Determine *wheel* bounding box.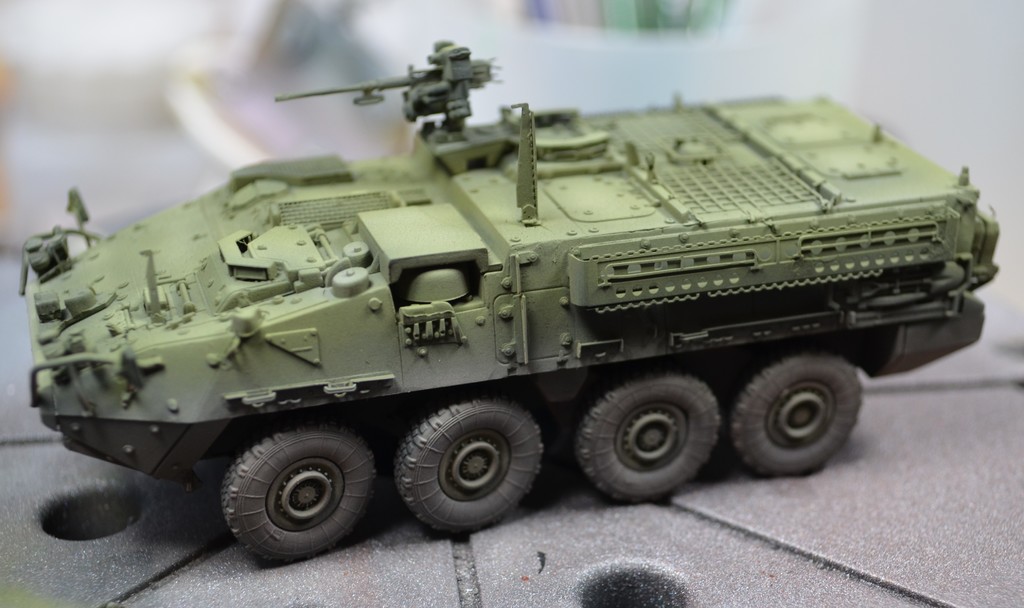
Determined: Rect(390, 402, 541, 538).
